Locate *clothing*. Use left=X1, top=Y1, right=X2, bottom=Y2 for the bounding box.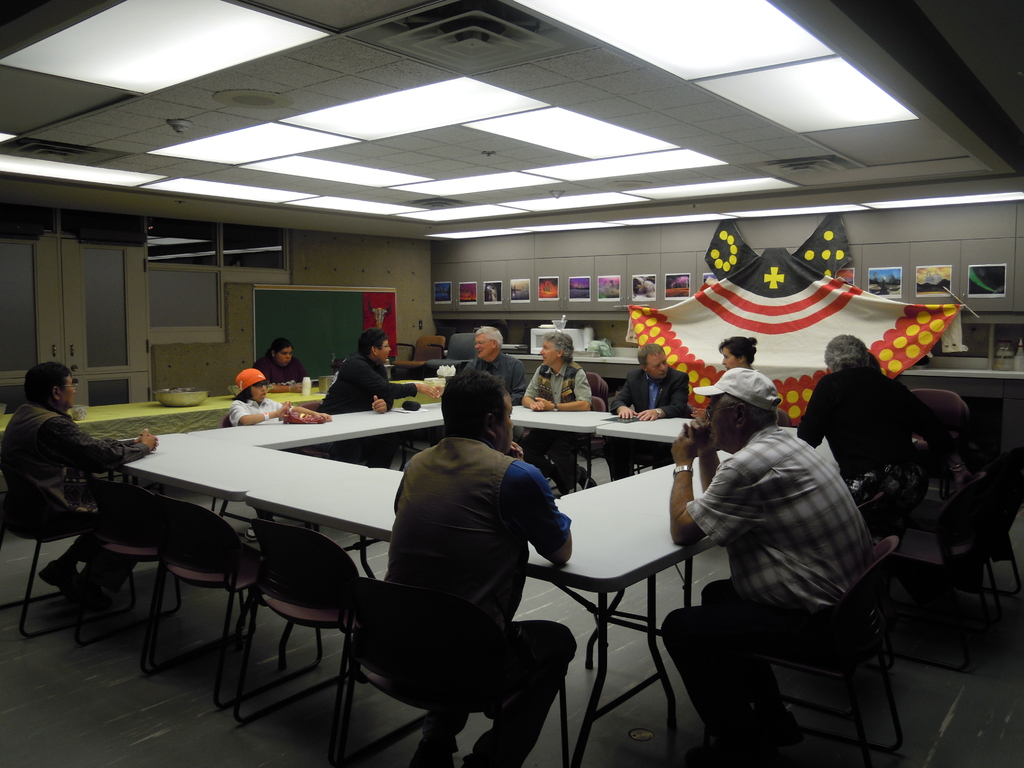
left=467, top=348, right=529, bottom=401.
